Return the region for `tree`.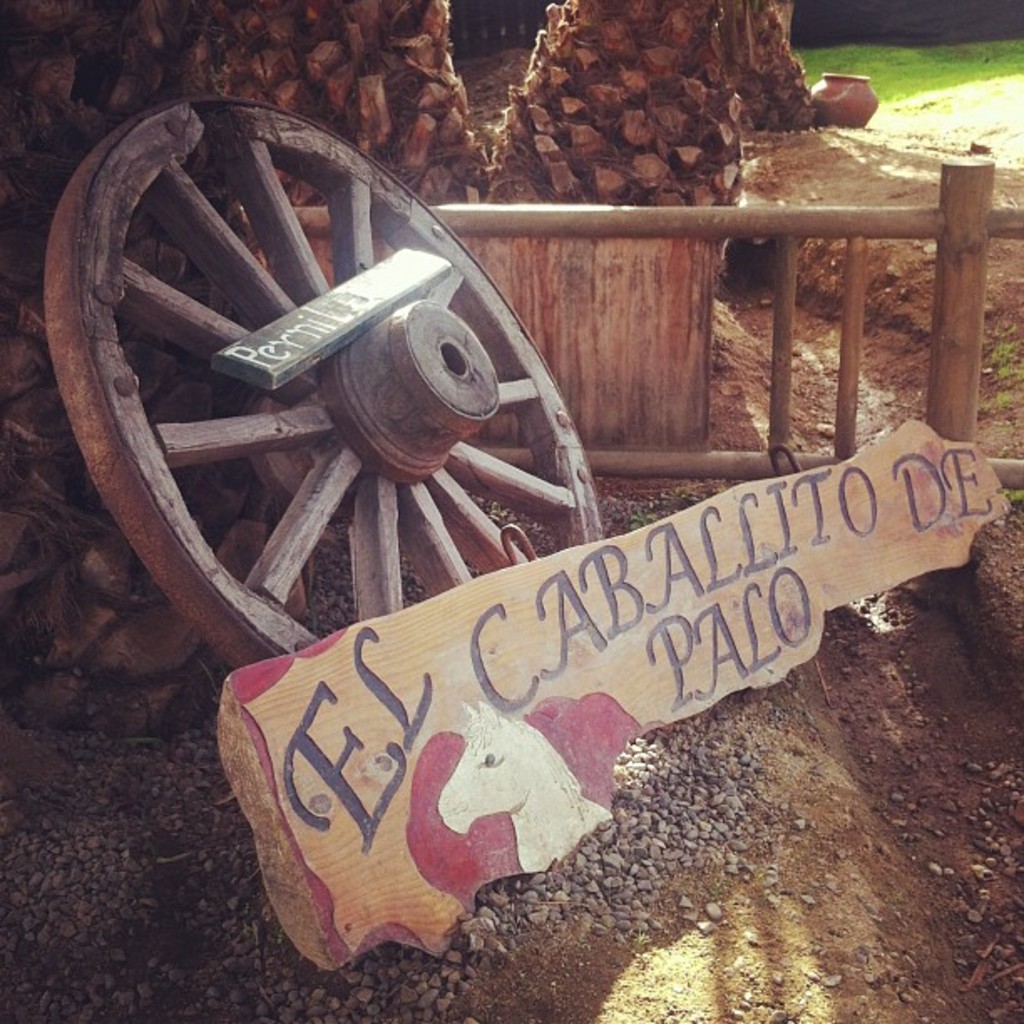
2 0 832 294.
